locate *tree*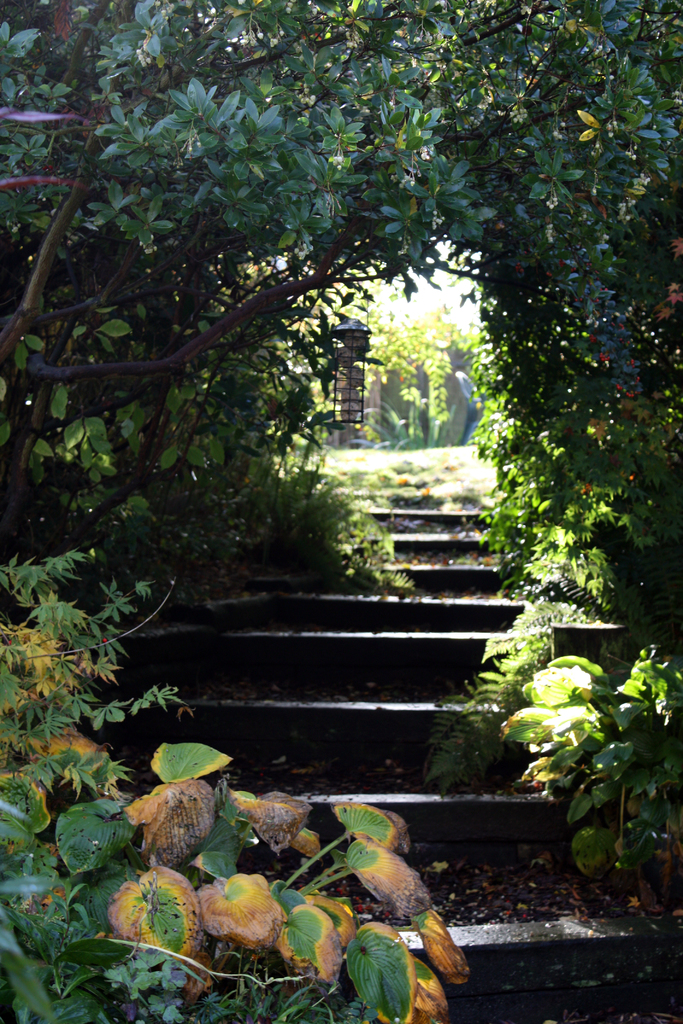
363/300/432/447
